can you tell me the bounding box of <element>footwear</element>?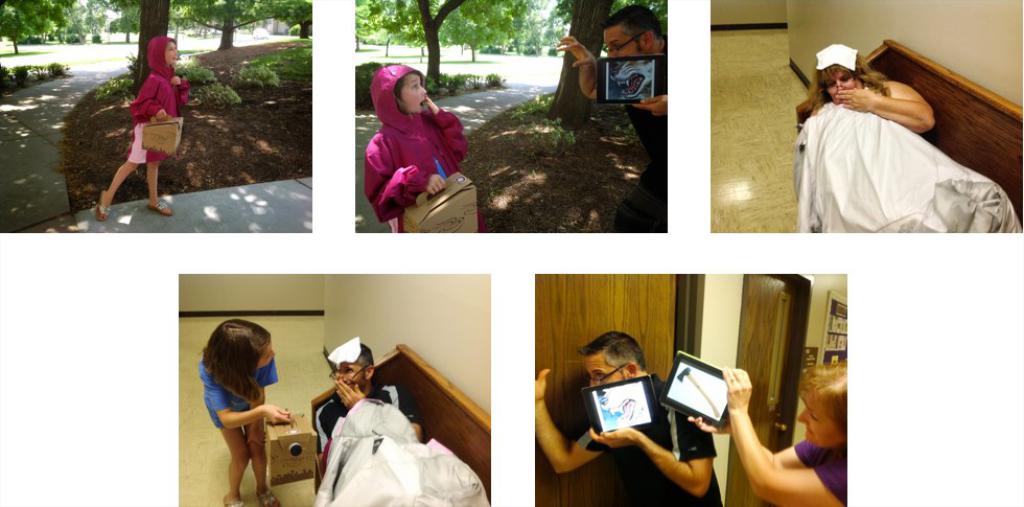
(254, 486, 283, 506).
